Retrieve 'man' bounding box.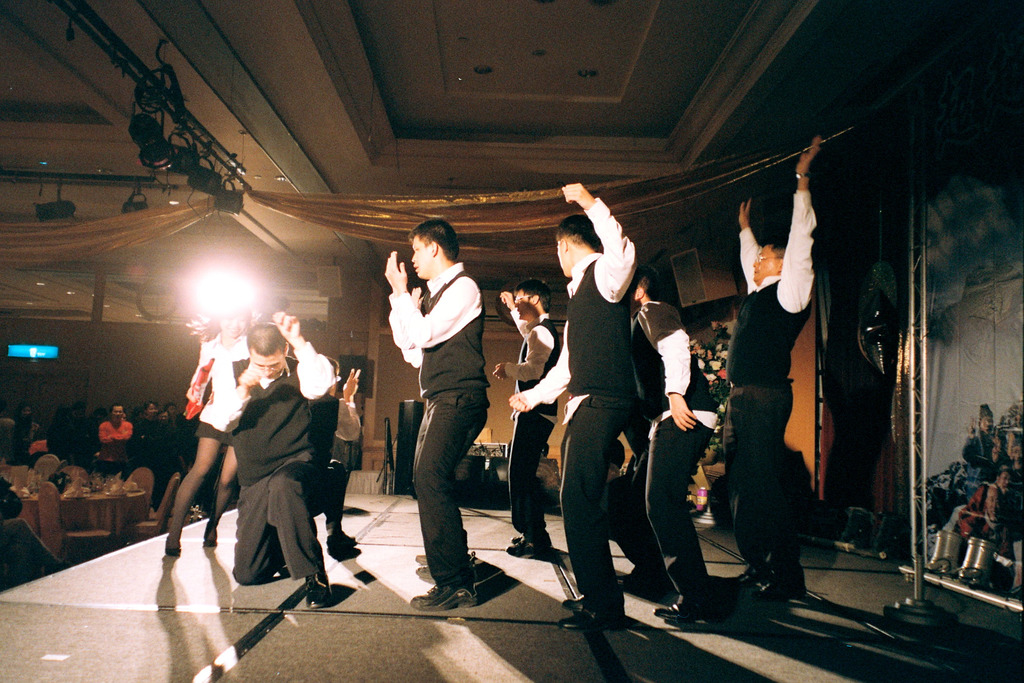
Bounding box: left=105, top=406, right=132, bottom=465.
